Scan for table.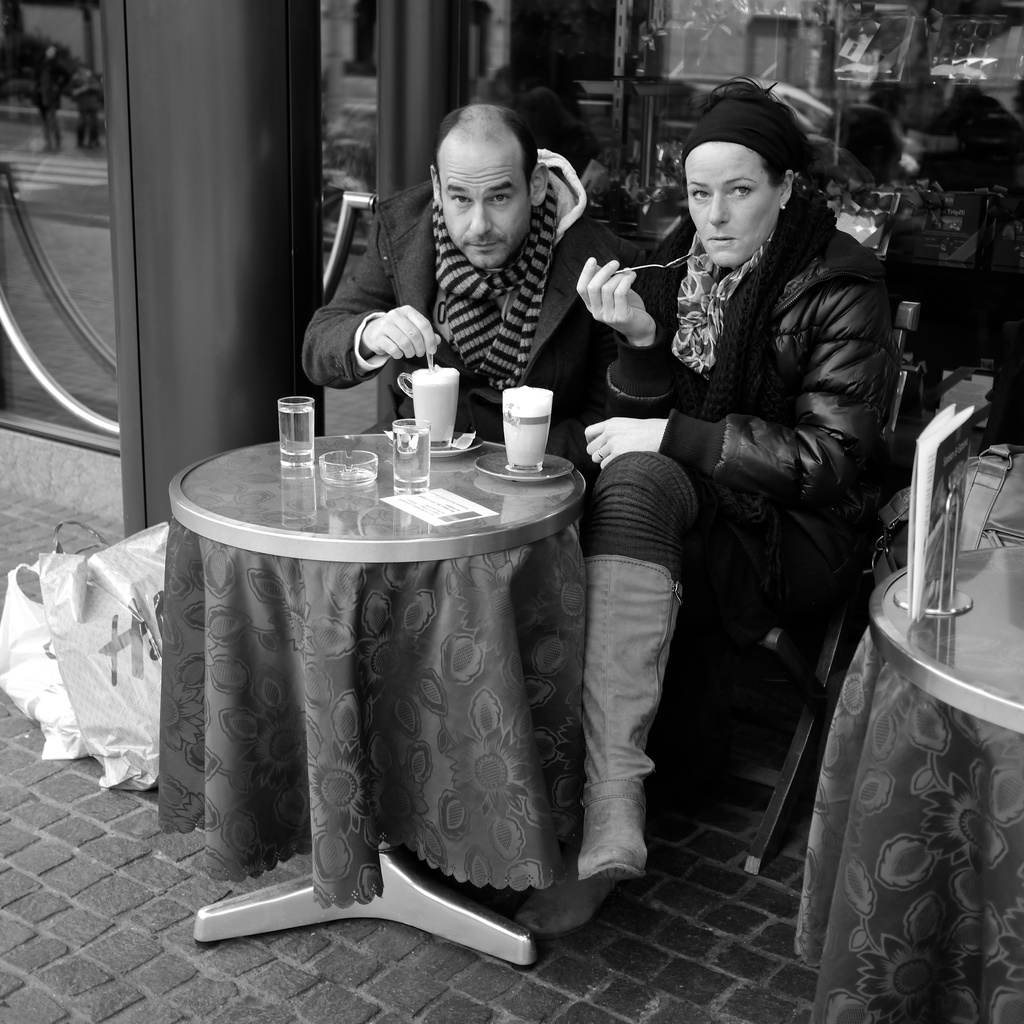
Scan result: 794,447,1023,1023.
